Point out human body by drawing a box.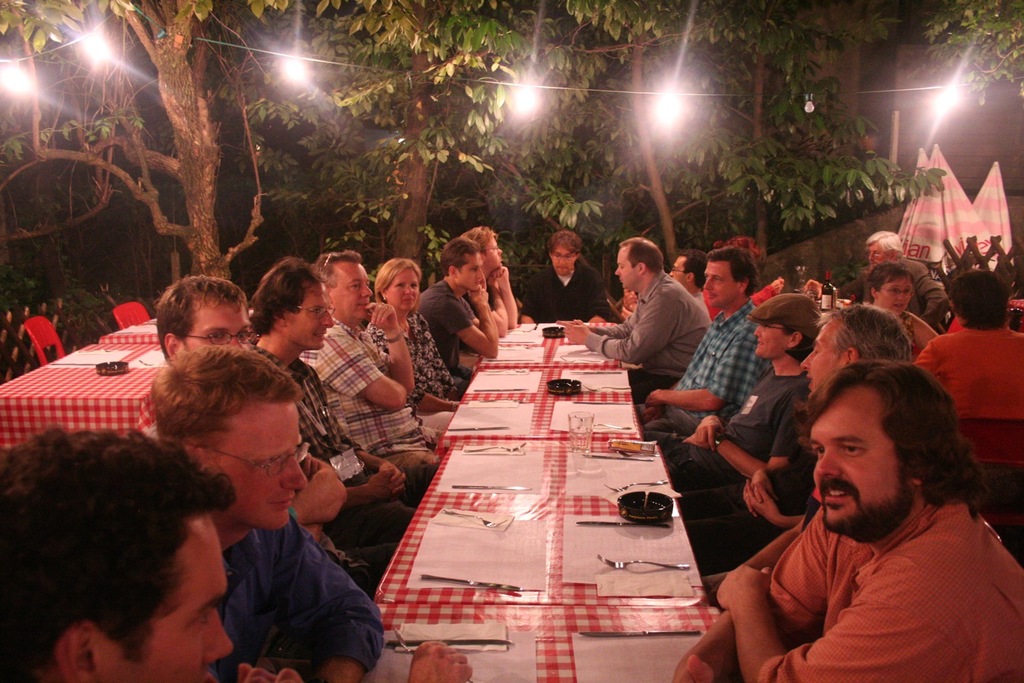
region(859, 222, 909, 307).
